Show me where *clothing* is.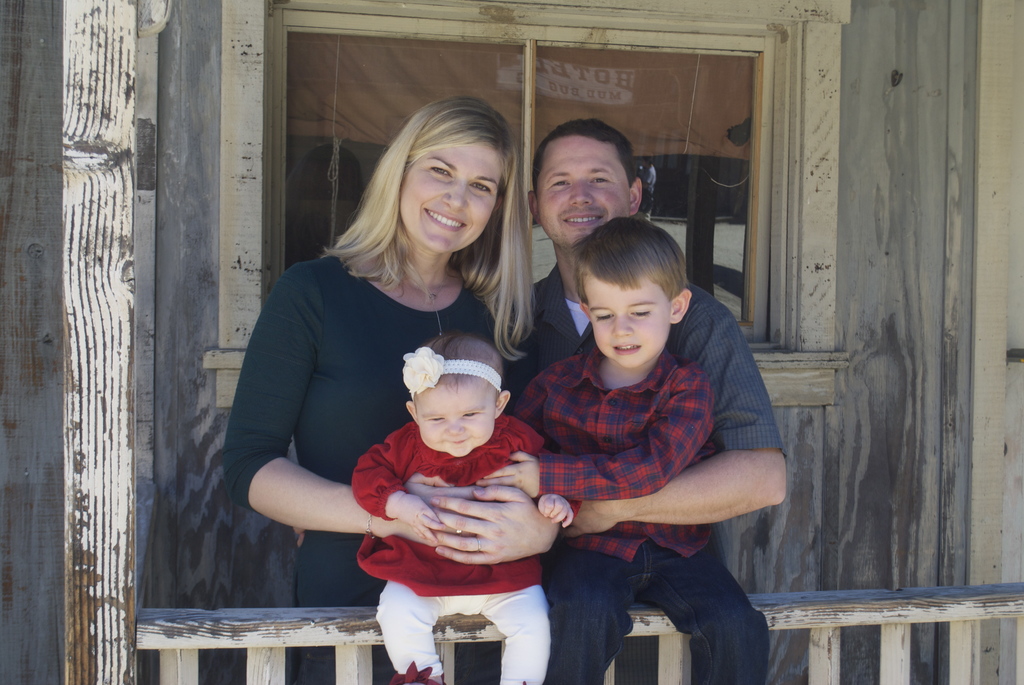
*clothing* is at 532/333/713/554.
